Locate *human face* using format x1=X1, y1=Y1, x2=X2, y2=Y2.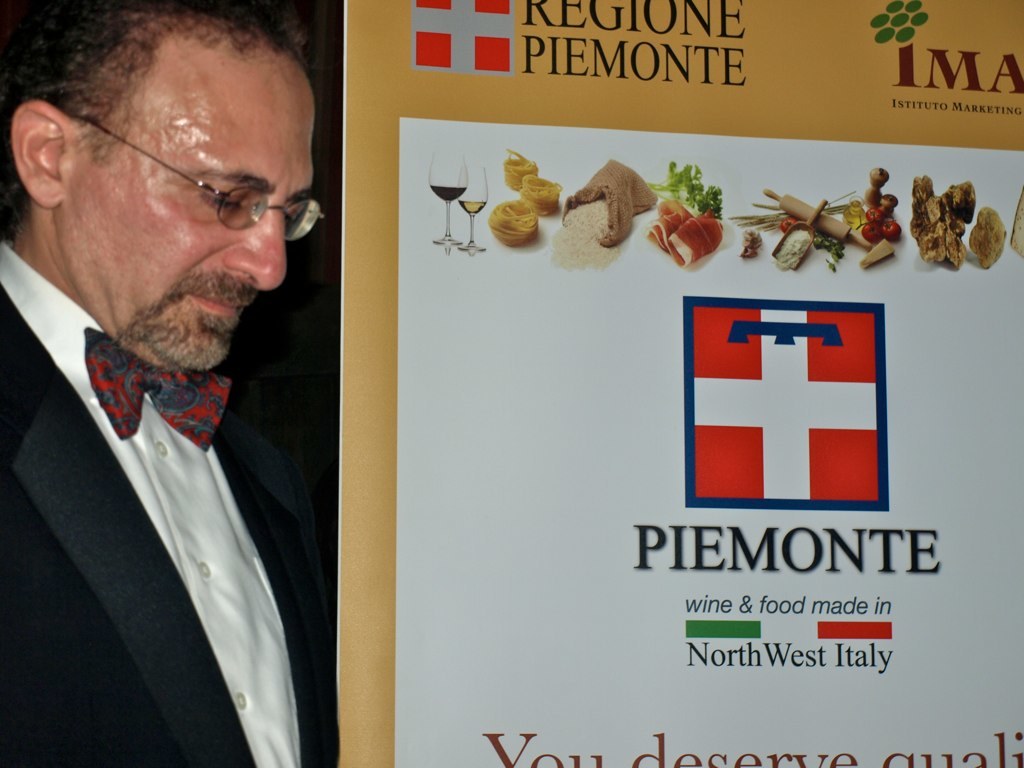
x1=43, y1=31, x2=318, y2=367.
